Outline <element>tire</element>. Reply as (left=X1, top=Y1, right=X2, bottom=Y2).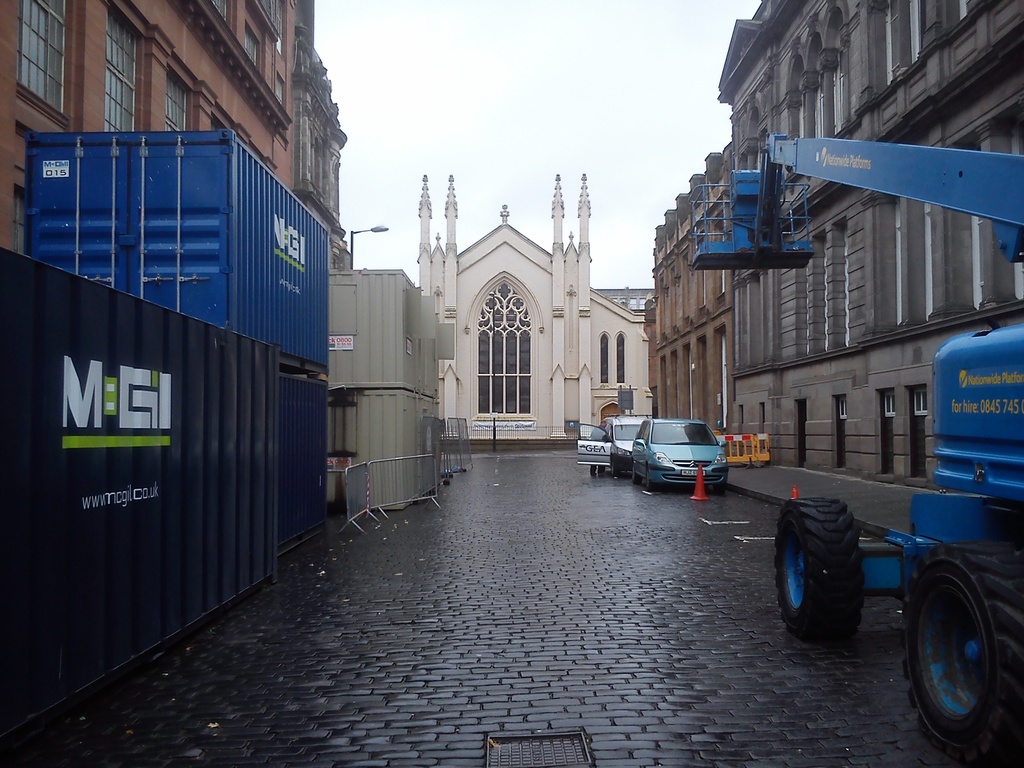
(left=909, top=537, right=1014, bottom=745).
